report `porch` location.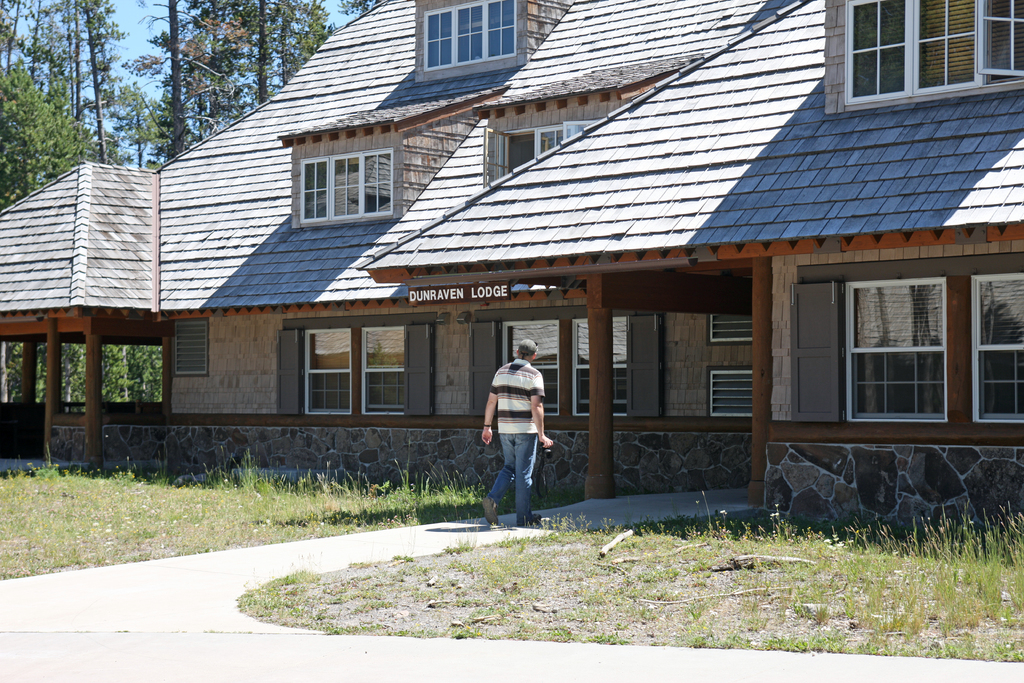
Report: 0,375,177,466.
